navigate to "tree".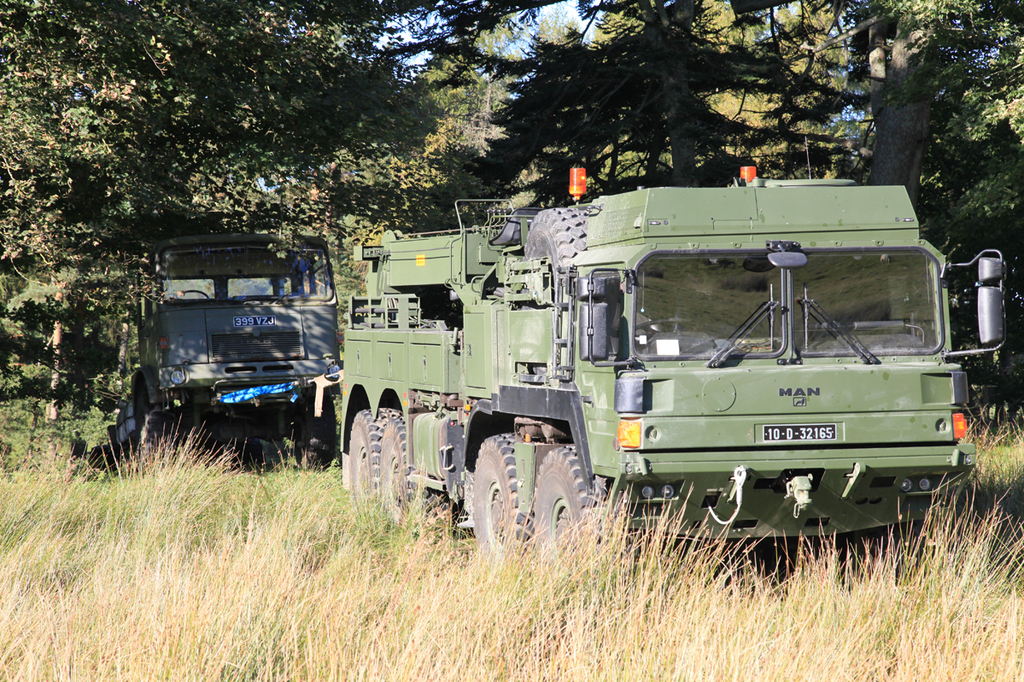
Navigation target: <region>476, 0, 770, 191</region>.
